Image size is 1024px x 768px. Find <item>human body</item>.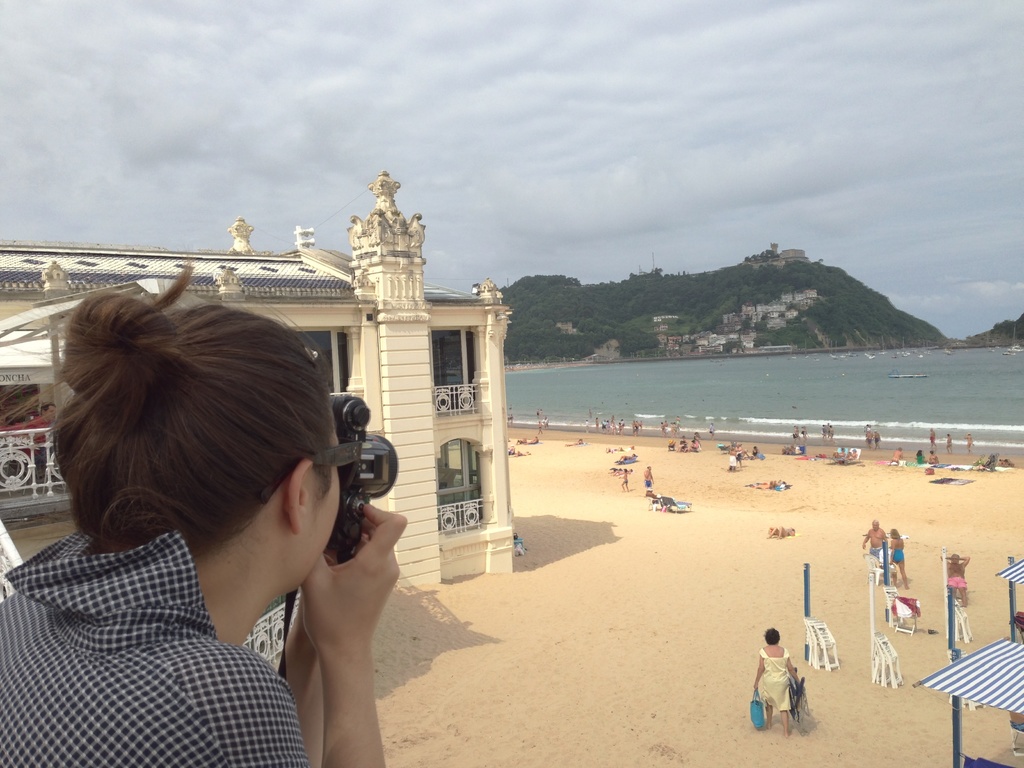
{"x1": 660, "y1": 424, "x2": 668, "y2": 436}.
